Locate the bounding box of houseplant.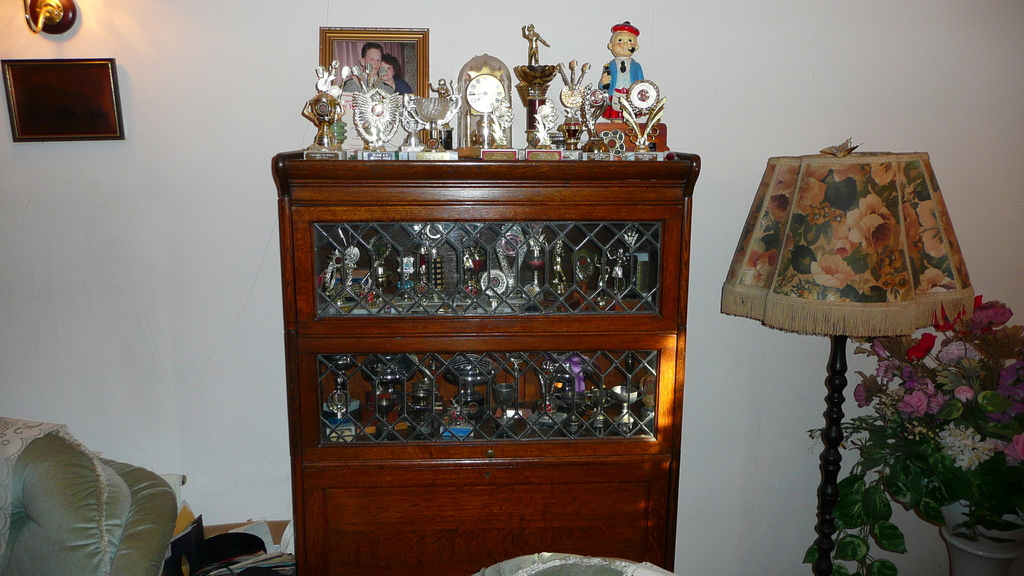
Bounding box: BBox(804, 294, 1023, 575).
